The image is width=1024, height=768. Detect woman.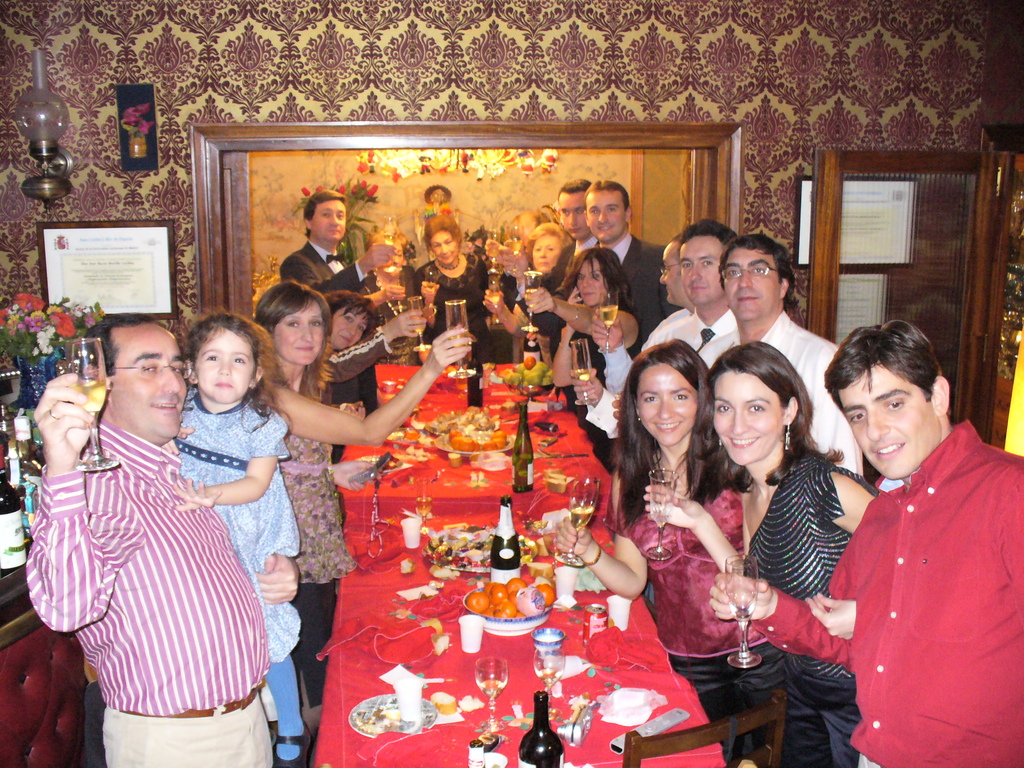
Detection: bbox(419, 217, 510, 360).
